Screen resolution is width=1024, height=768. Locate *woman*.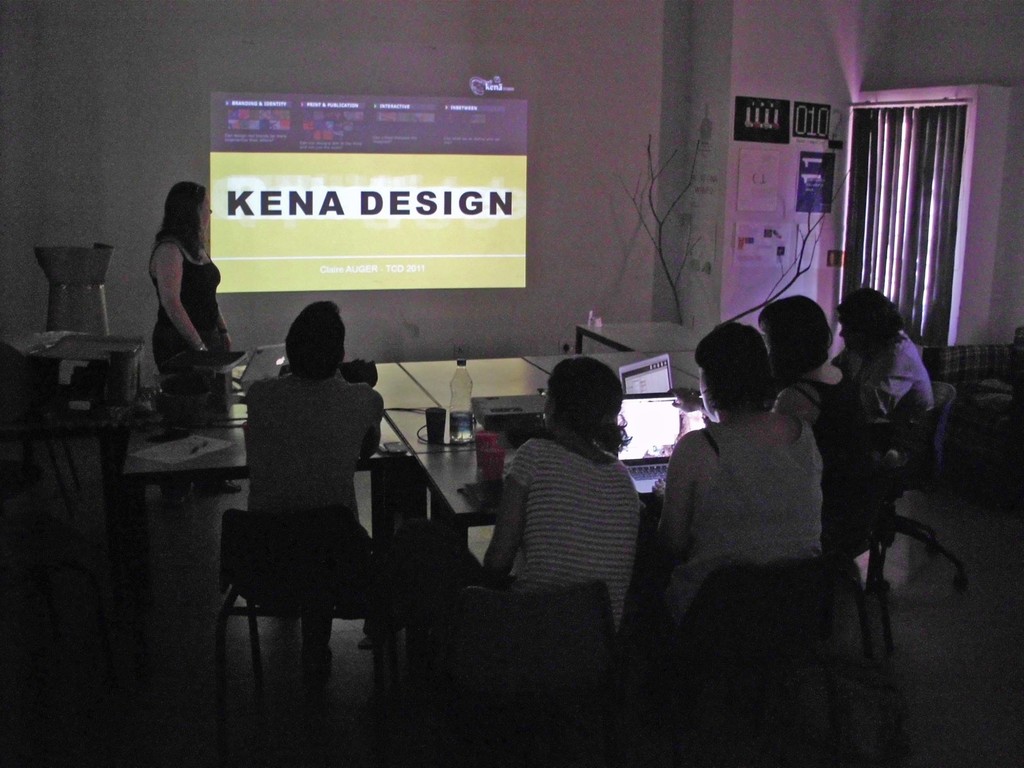
149/179/239/505.
